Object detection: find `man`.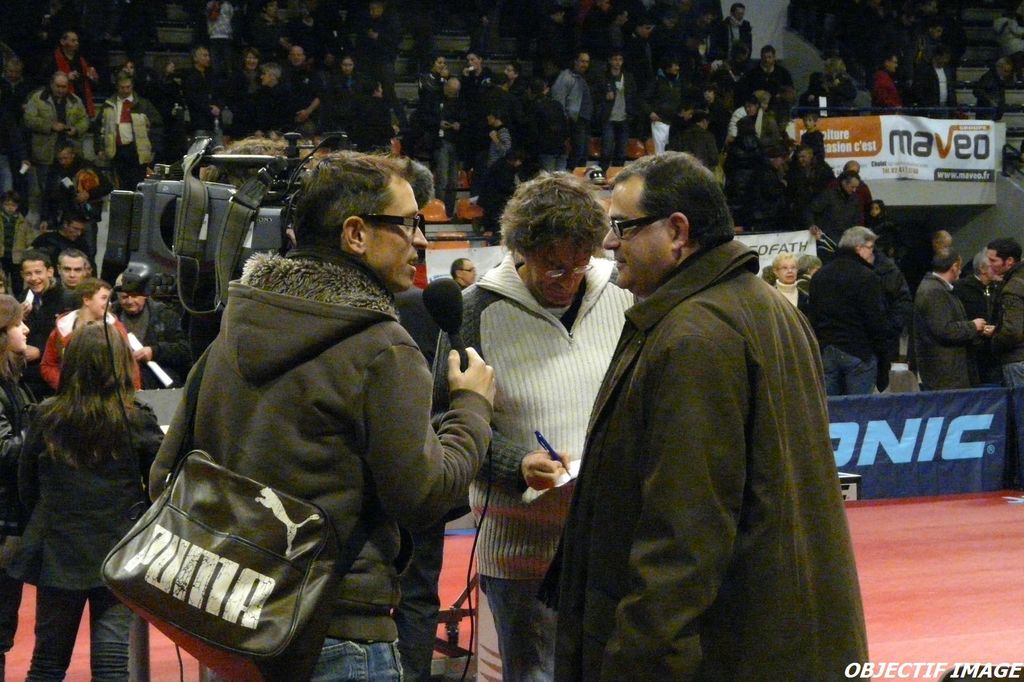
<region>147, 152, 499, 681</region>.
